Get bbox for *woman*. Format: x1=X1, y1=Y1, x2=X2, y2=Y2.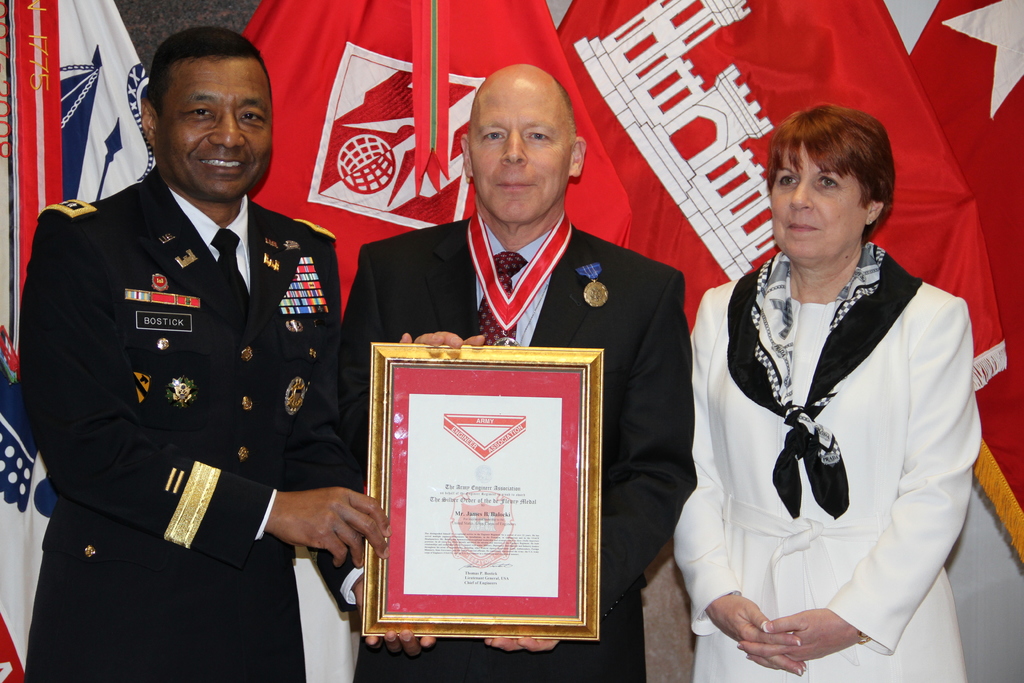
x1=671, y1=104, x2=986, y2=682.
